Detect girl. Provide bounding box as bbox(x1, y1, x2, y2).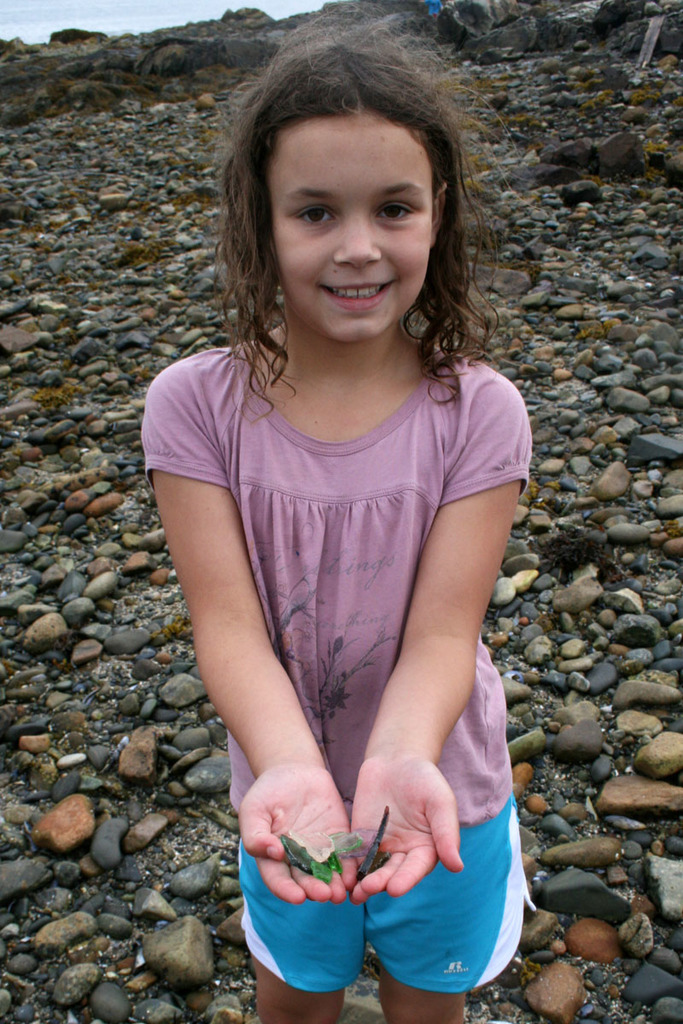
bbox(139, 23, 533, 1023).
